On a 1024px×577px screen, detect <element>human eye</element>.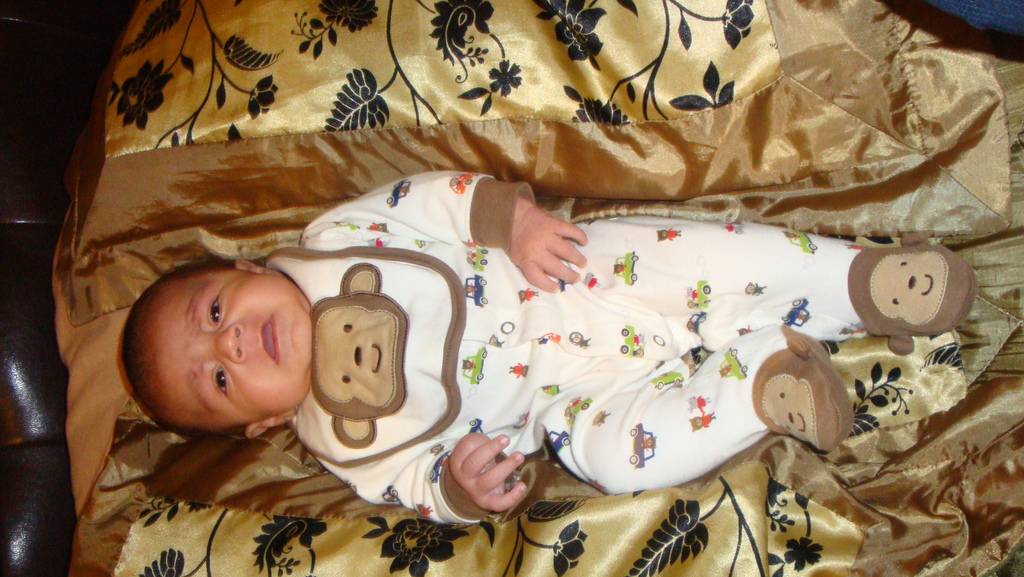
(210, 361, 230, 398).
